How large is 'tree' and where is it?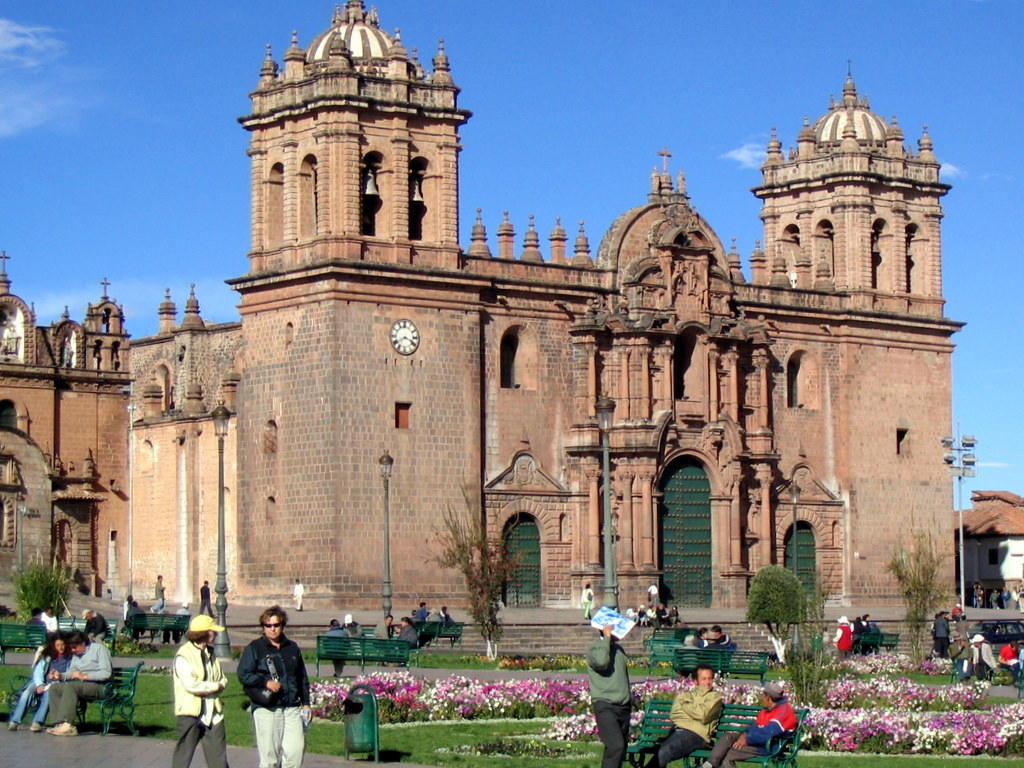
Bounding box: (6, 554, 74, 616).
